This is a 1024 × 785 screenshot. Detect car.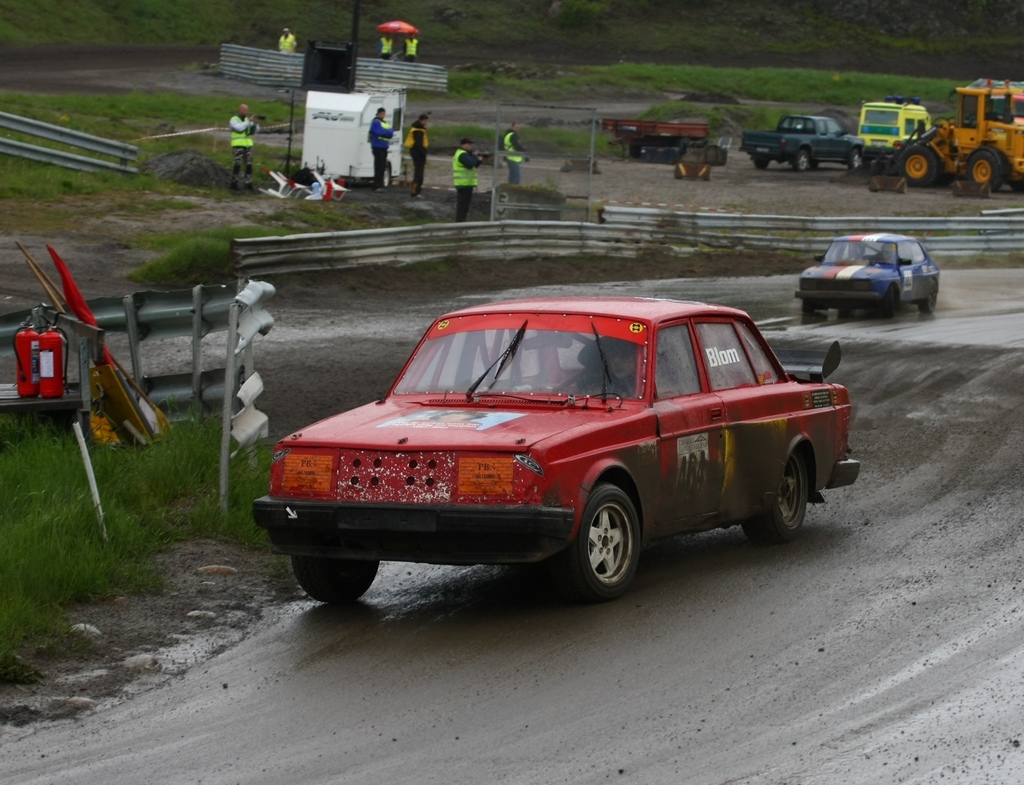
bbox(253, 295, 860, 603).
